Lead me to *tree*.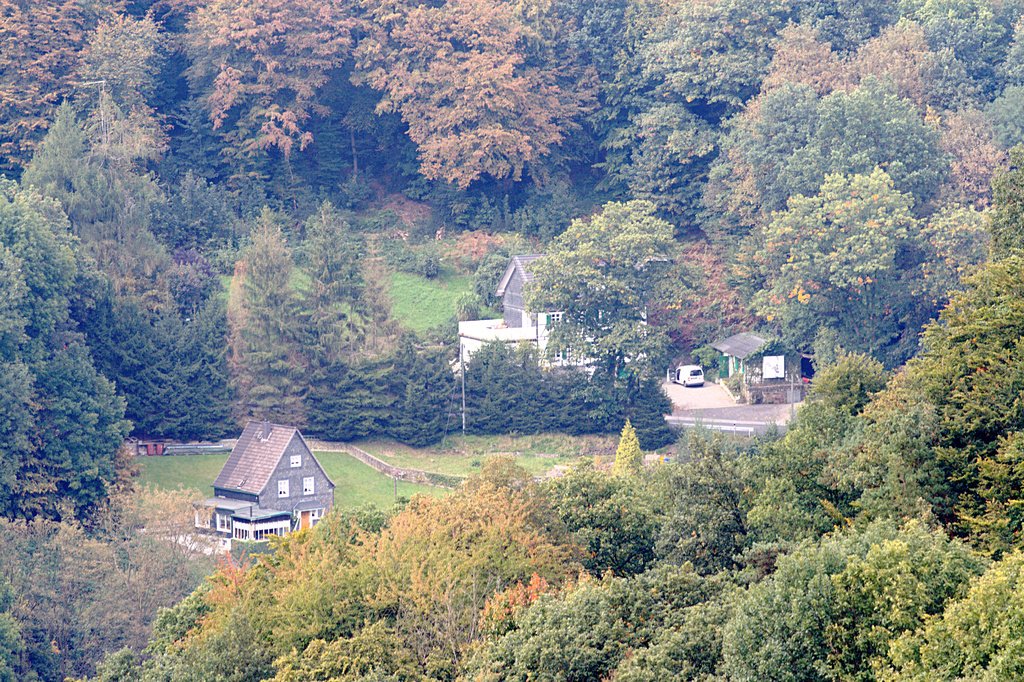
Lead to l=899, t=229, r=1016, b=548.
